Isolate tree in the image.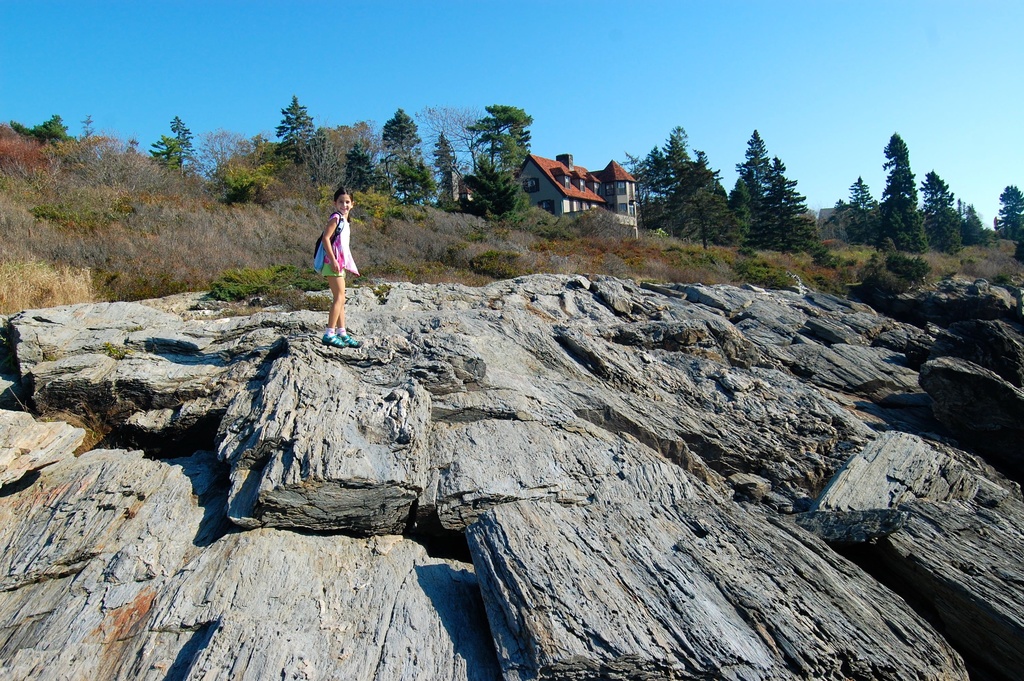
Isolated region: [679,145,734,229].
